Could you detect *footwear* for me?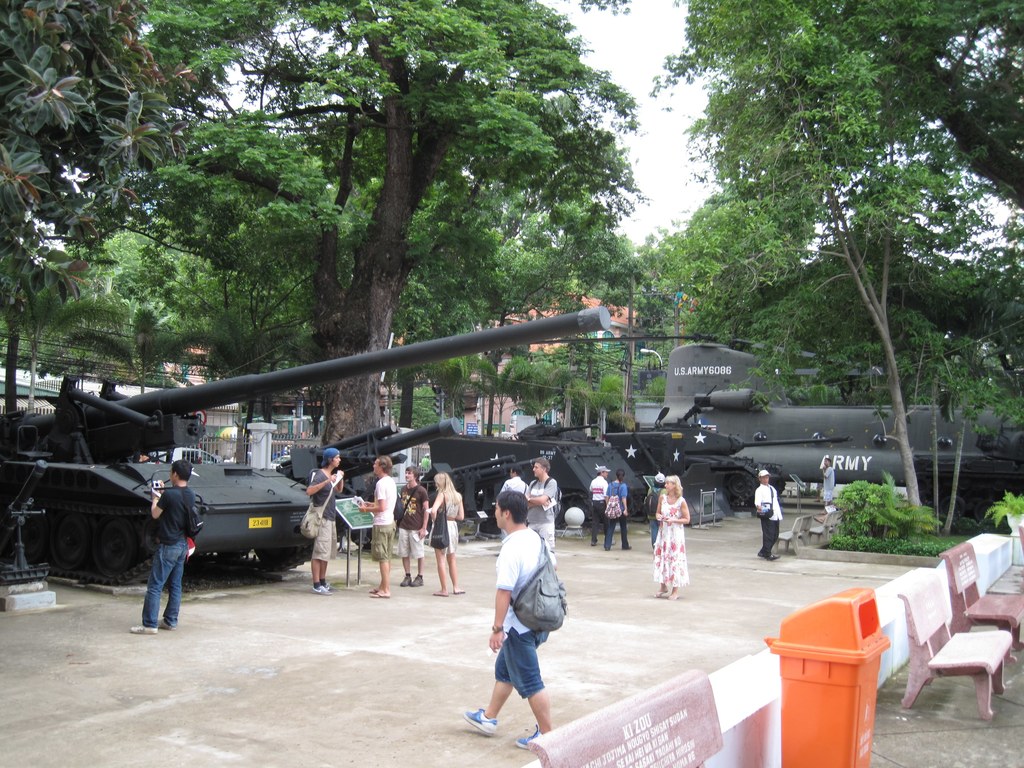
Detection result: (x1=604, y1=548, x2=611, y2=555).
